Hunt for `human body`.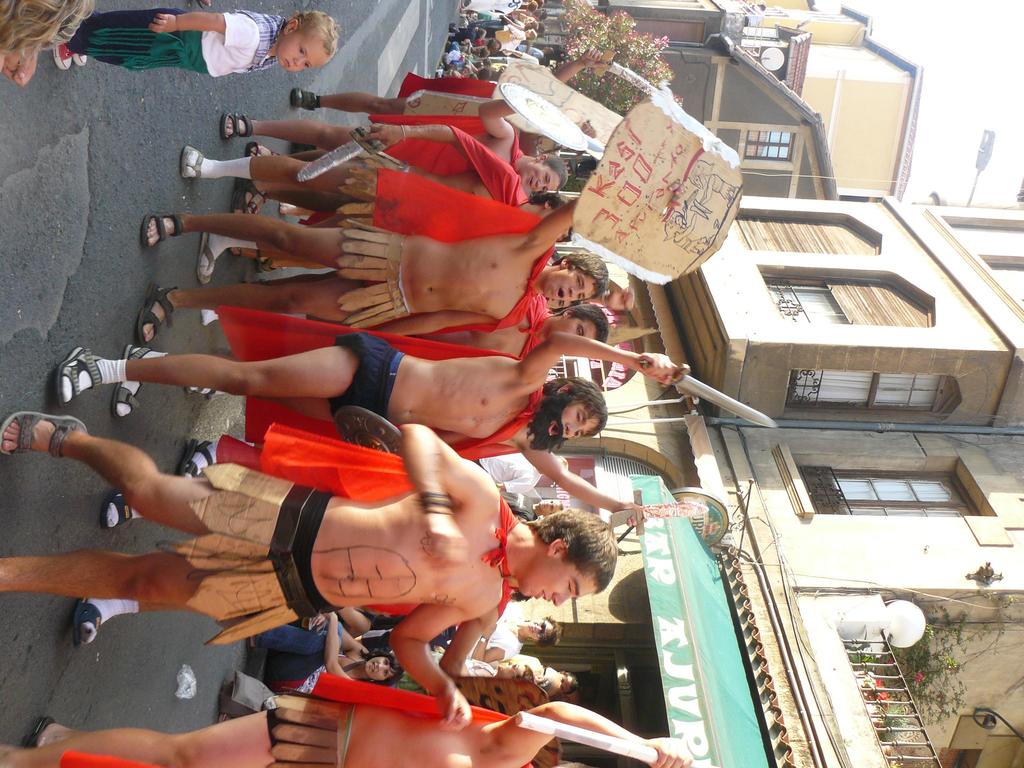
Hunted down at 56:8:342:73.
